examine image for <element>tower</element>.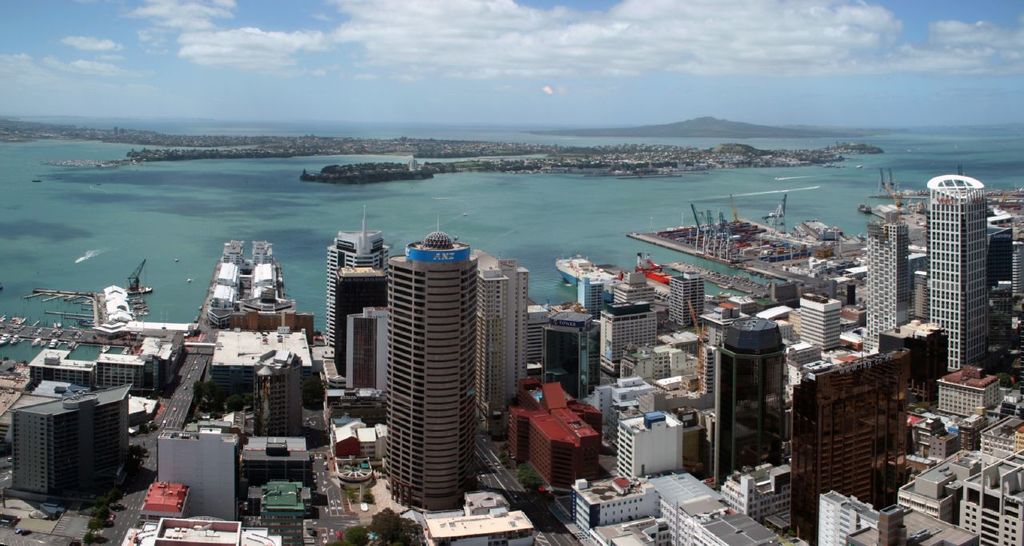
Examination result: box(815, 480, 885, 545).
